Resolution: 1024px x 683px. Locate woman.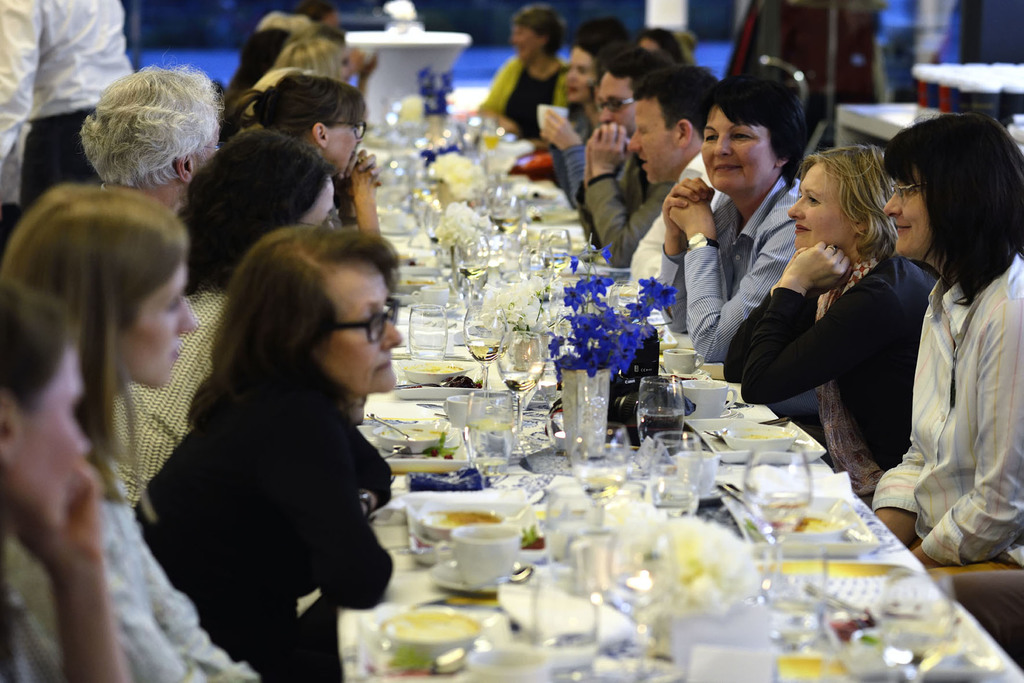
x1=0 y1=277 x2=132 y2=682.
